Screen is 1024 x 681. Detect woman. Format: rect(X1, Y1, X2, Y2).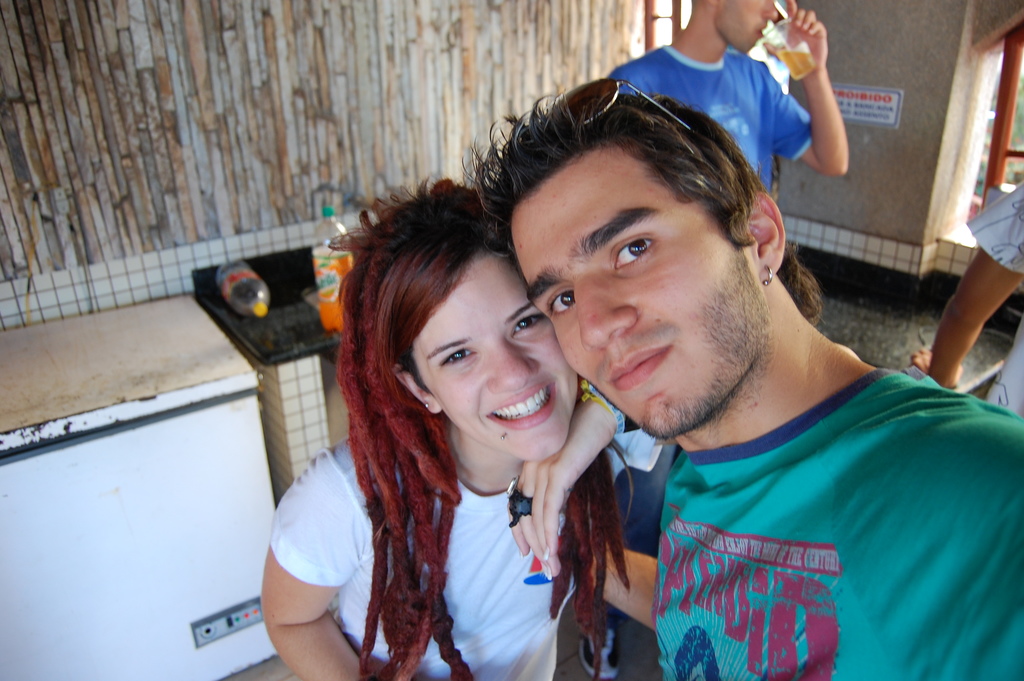
rect(280, 148, 636, 680).
